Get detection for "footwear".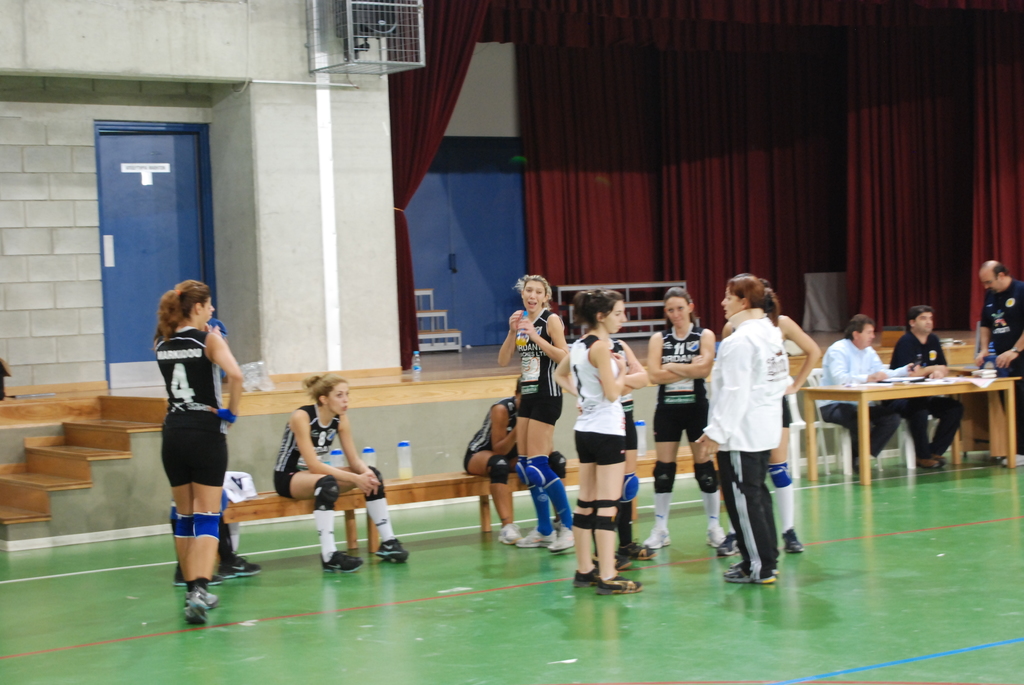
Detection: detection(571, 567, 601, 585).
